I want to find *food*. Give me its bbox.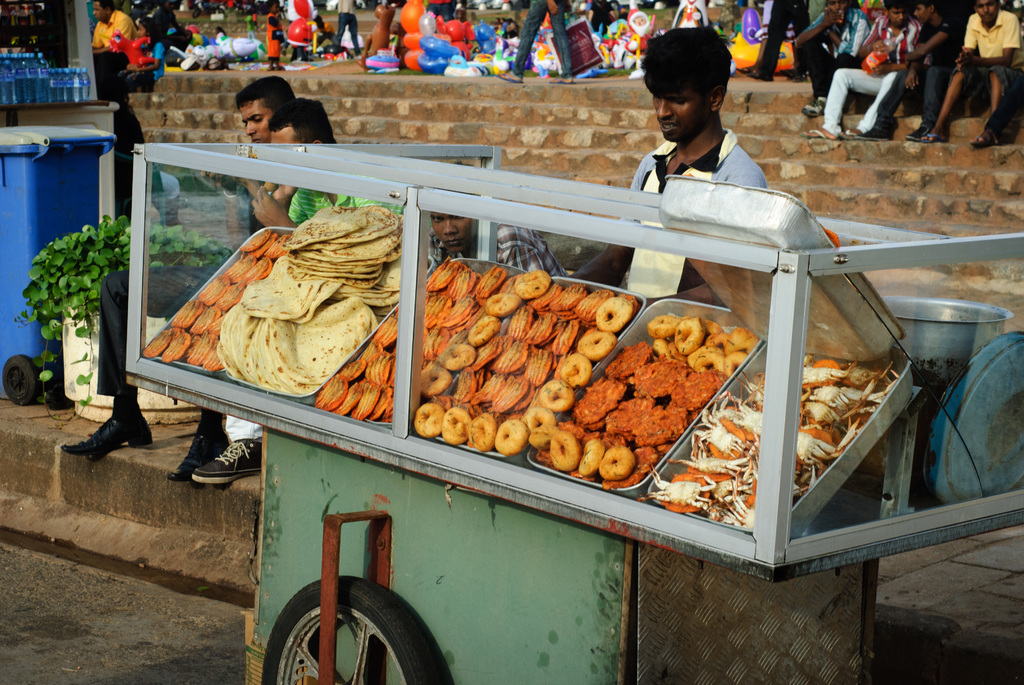
region(536, 282, 563, 307).
